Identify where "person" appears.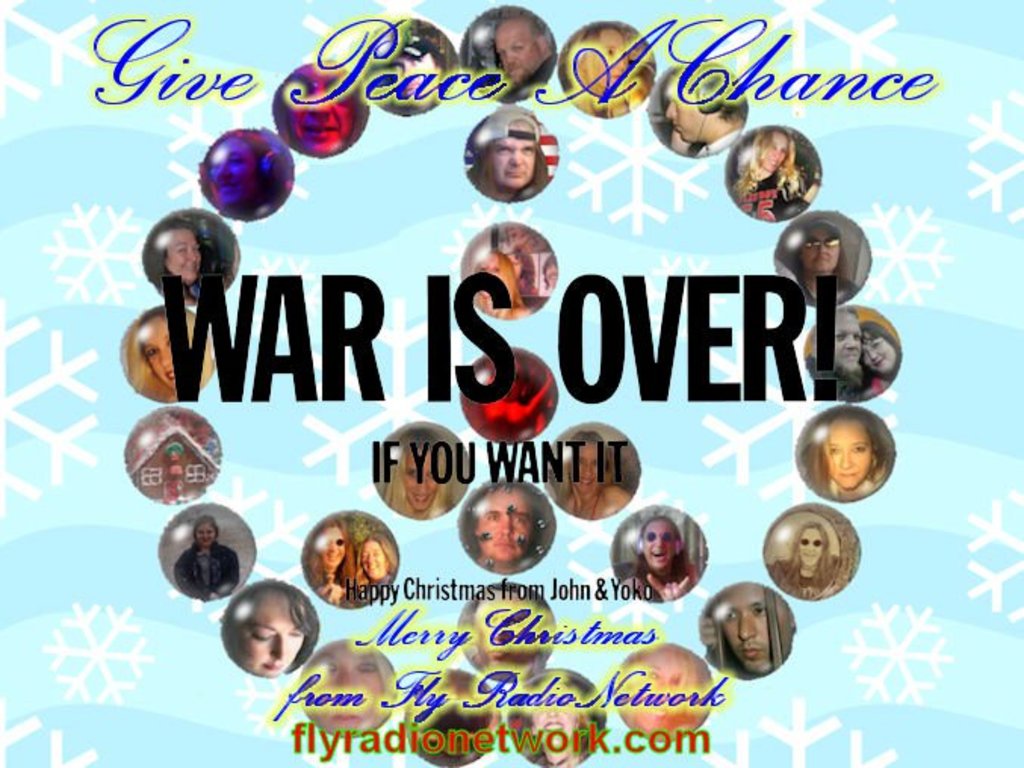
Appears at [123,307,210,401].
